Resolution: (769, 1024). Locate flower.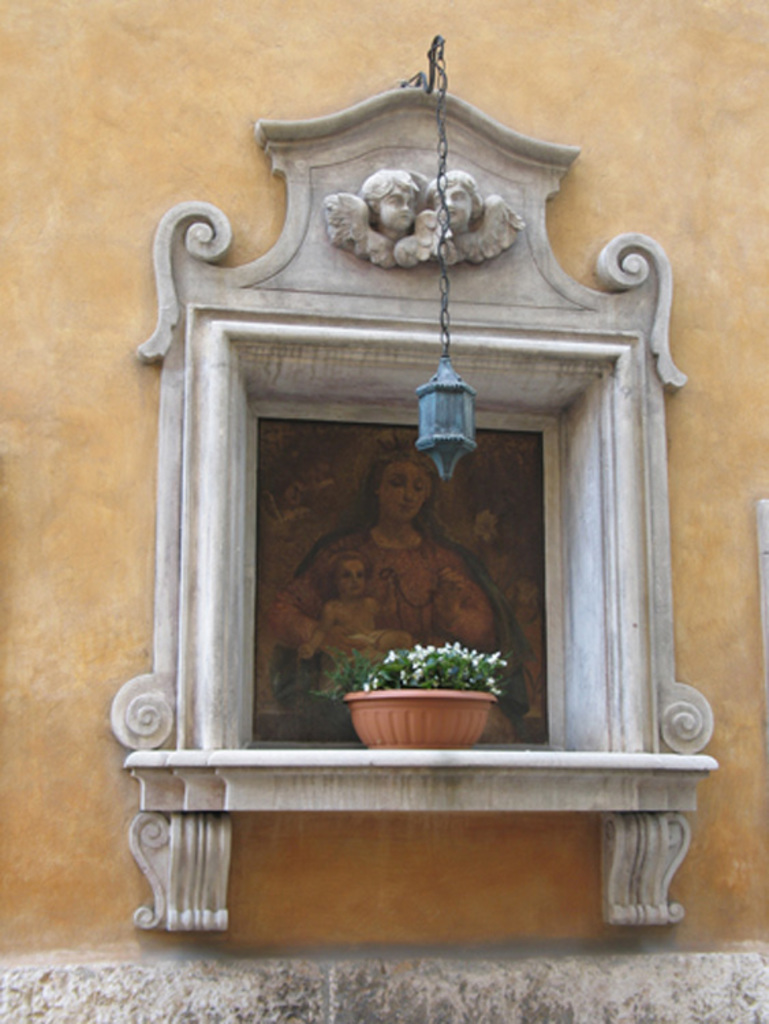
<region>388, 643, 507, 703</region>.
